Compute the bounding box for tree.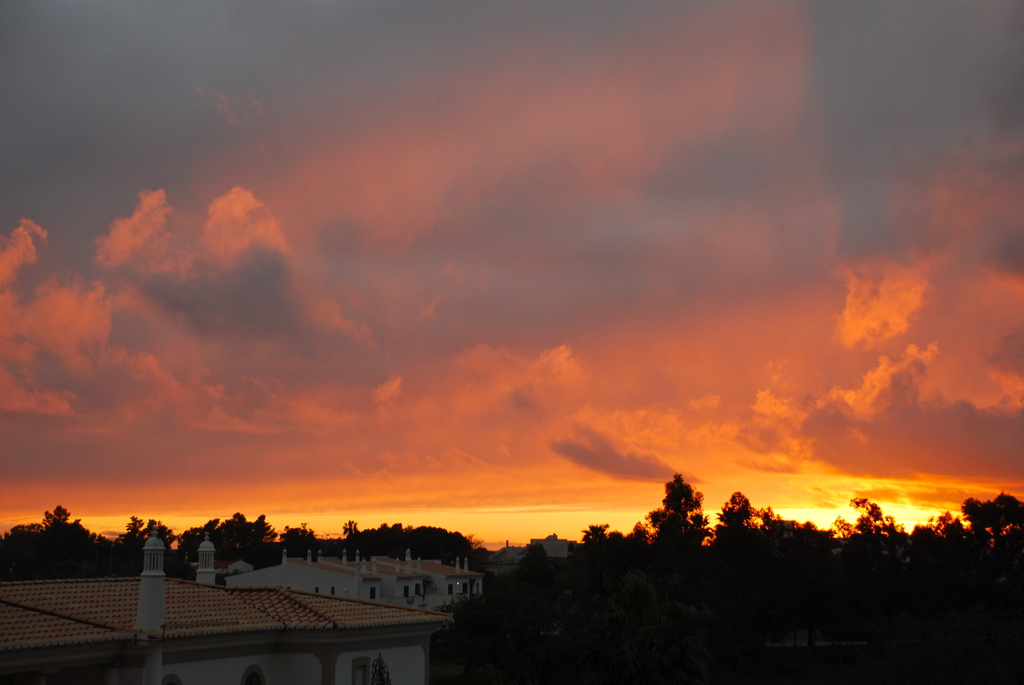
box=[845, 494, 911, 541].
